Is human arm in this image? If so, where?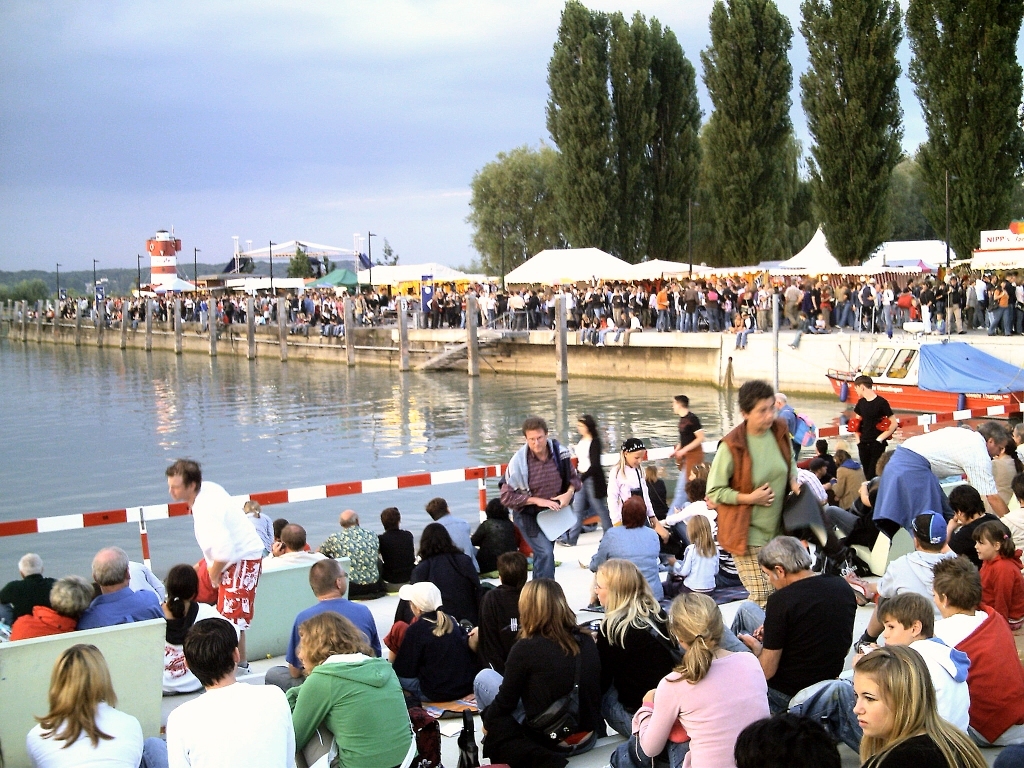
Yes, at <box>574,439,586,477</box>.
